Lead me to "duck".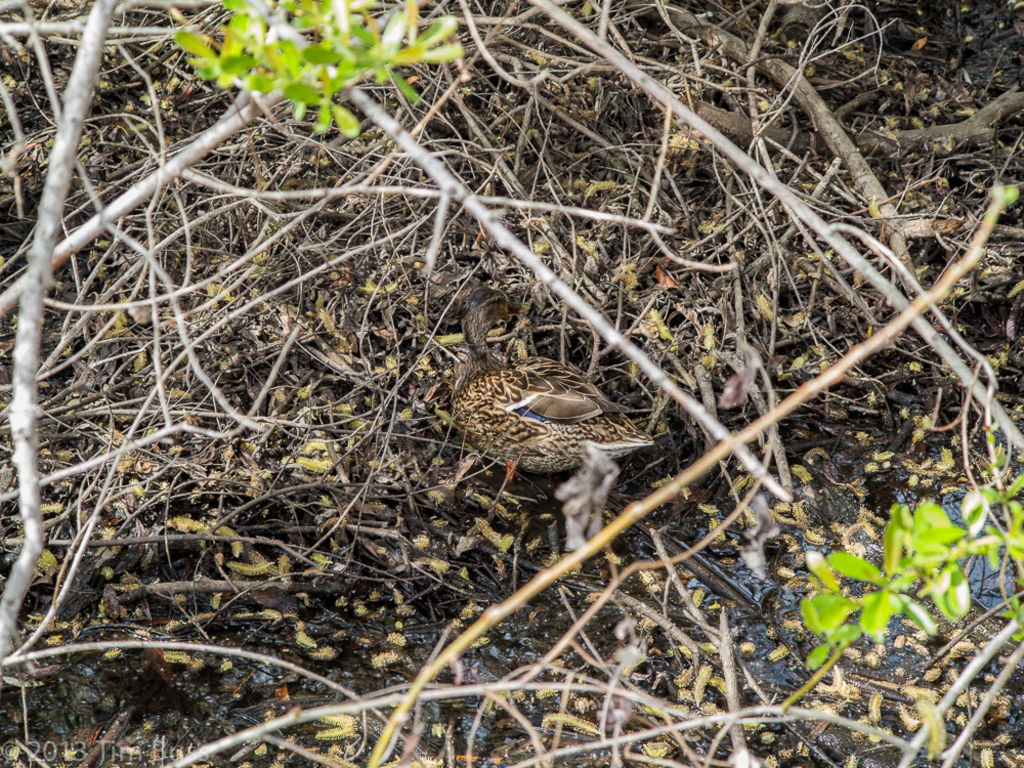
Lead to <bbox>436, 298, 649, 483</bbox>.
